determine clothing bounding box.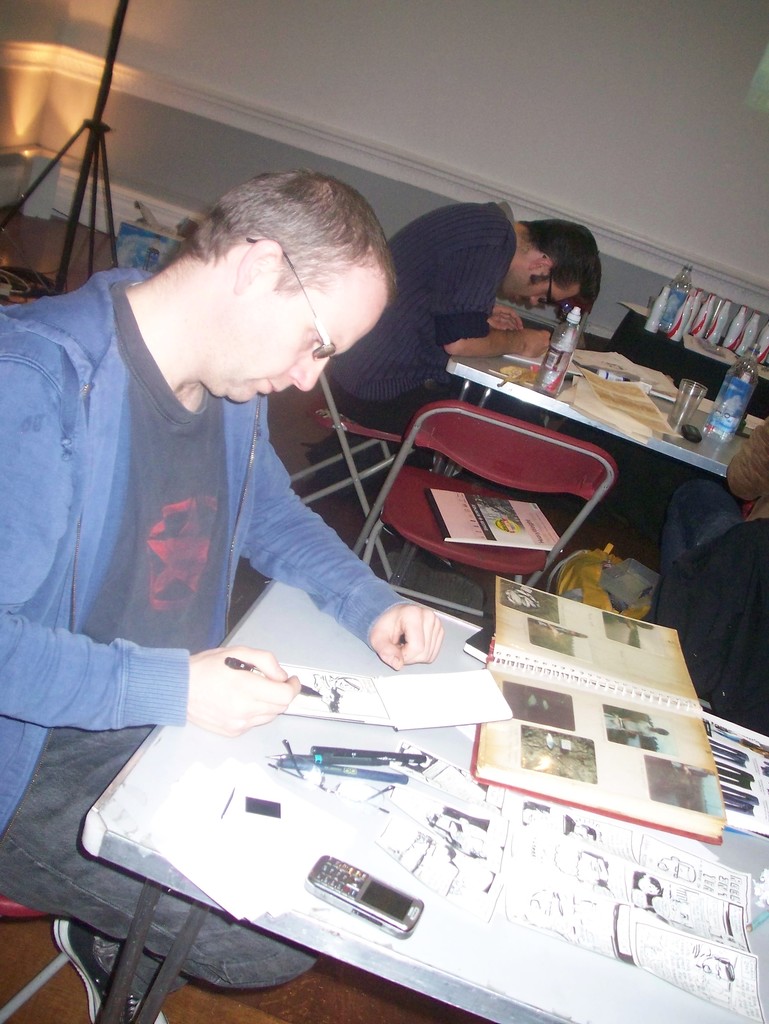
Determined: bbox(0, 271, 427, 1007).
